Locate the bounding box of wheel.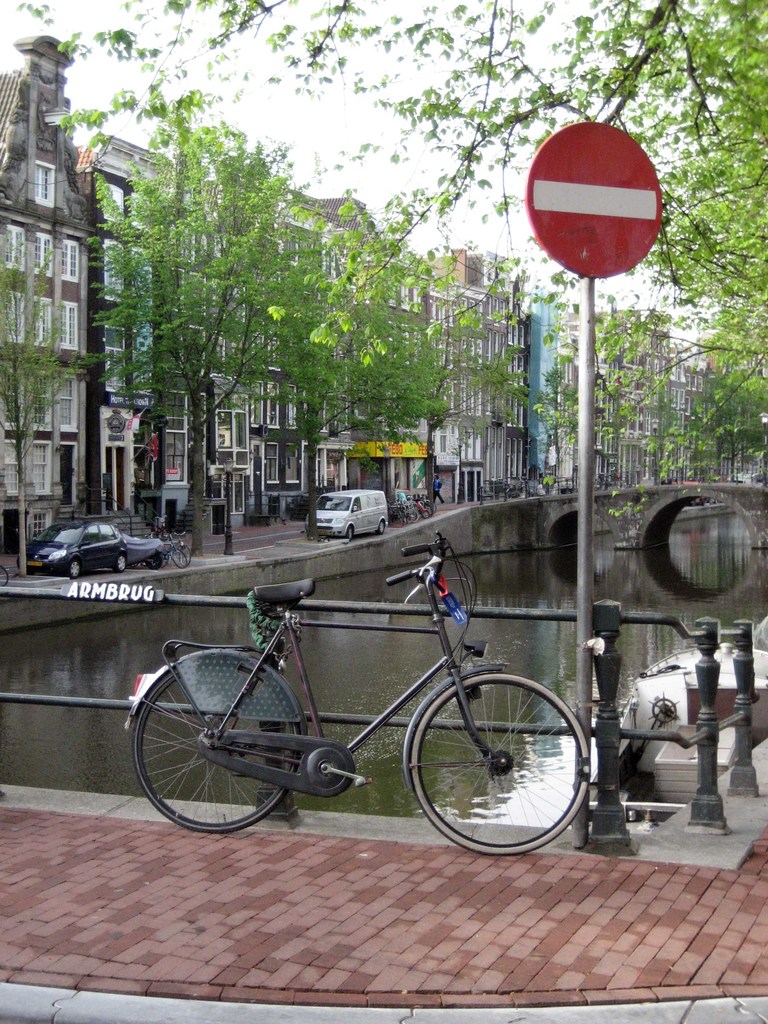
Bounding box: bbox(163, 553, 168, 569).
